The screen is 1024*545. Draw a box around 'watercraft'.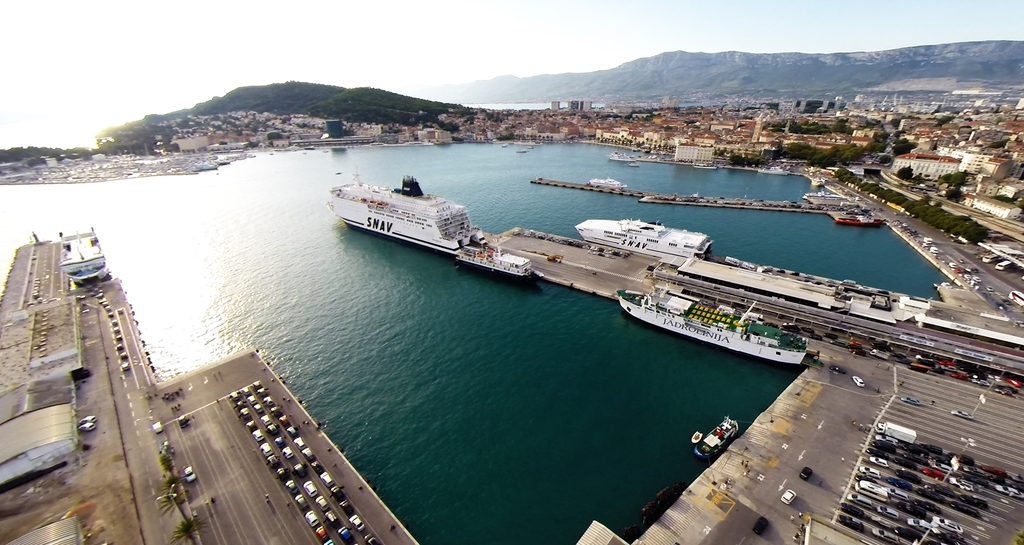
[62,226,106,278].
